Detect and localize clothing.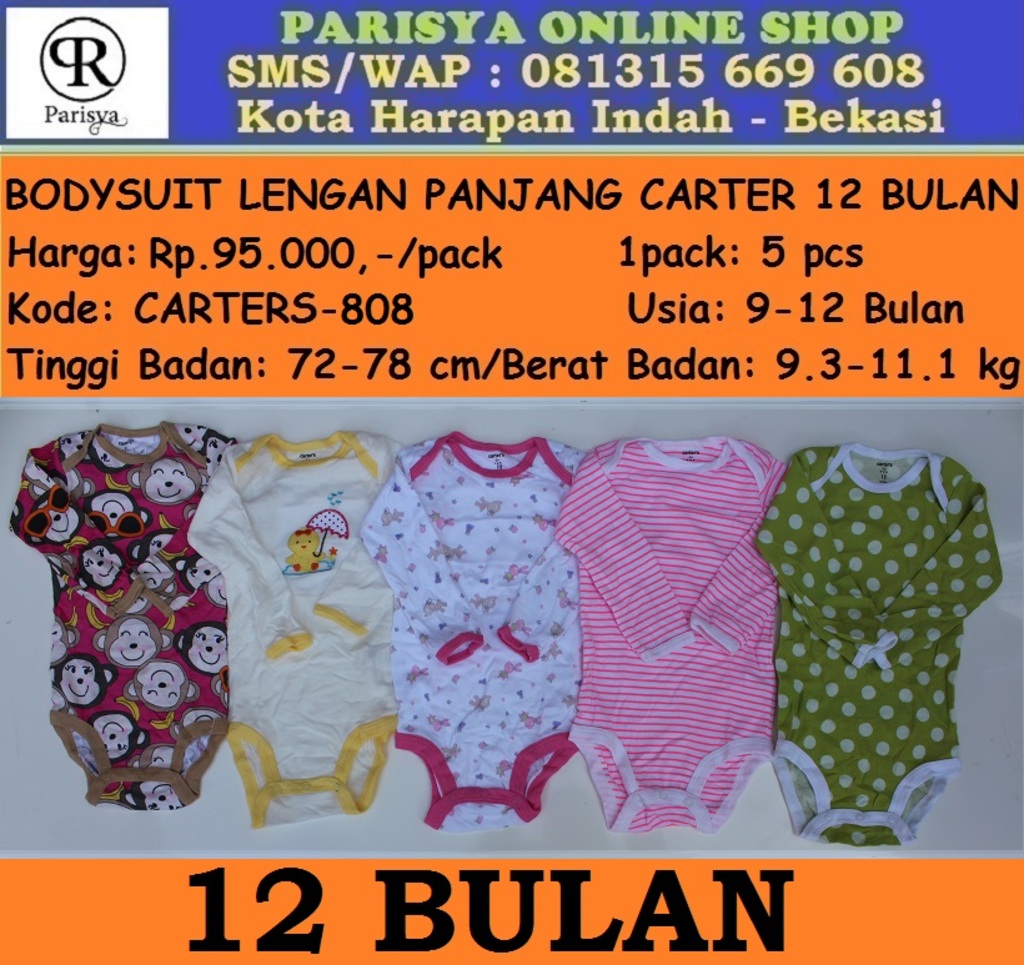
Localized at box(360, 432, 593, 831).
